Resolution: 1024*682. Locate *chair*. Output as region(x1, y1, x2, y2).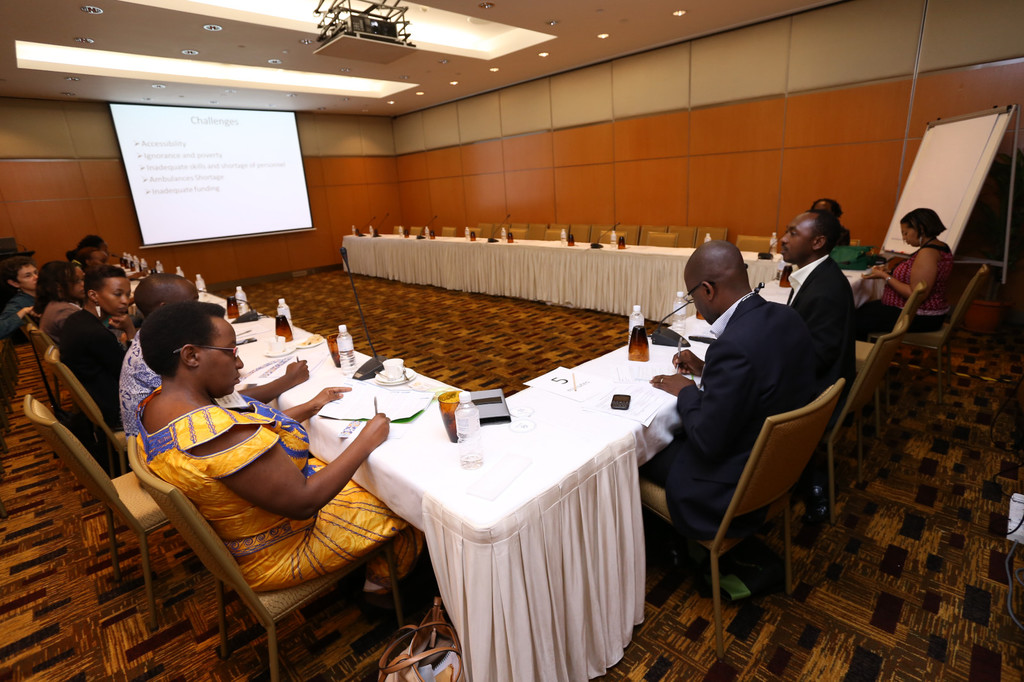
region(444, 226, 454, 235).
